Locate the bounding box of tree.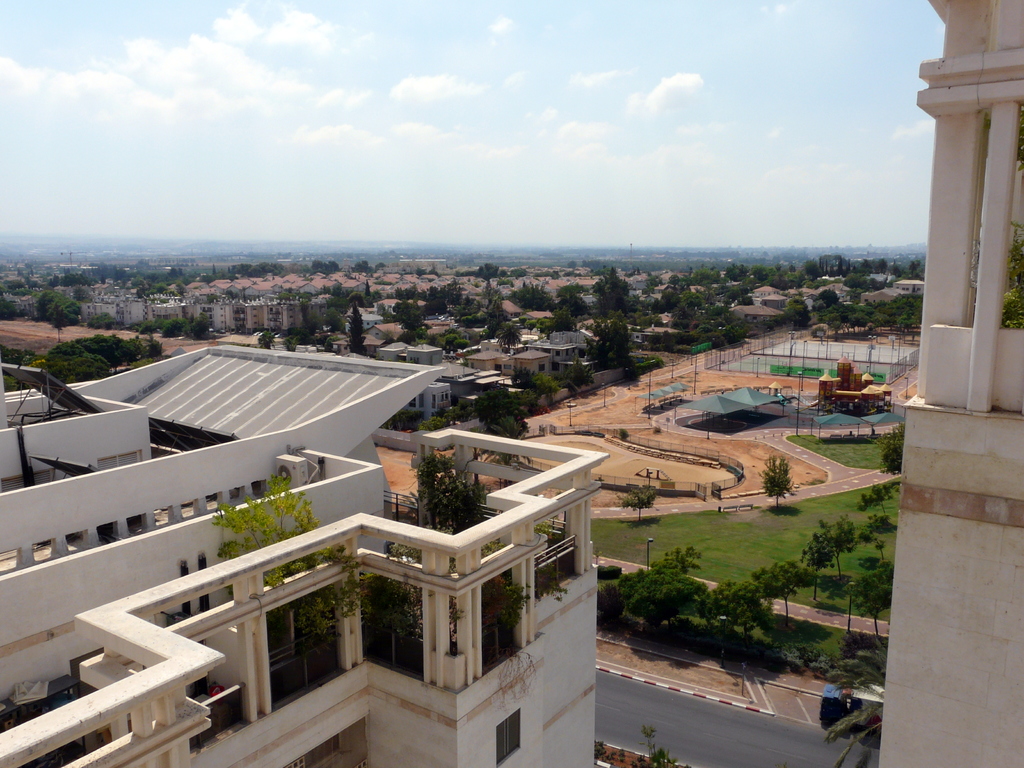
Bounding box: <bbox>509, 274, 563, 316</bbox>.
